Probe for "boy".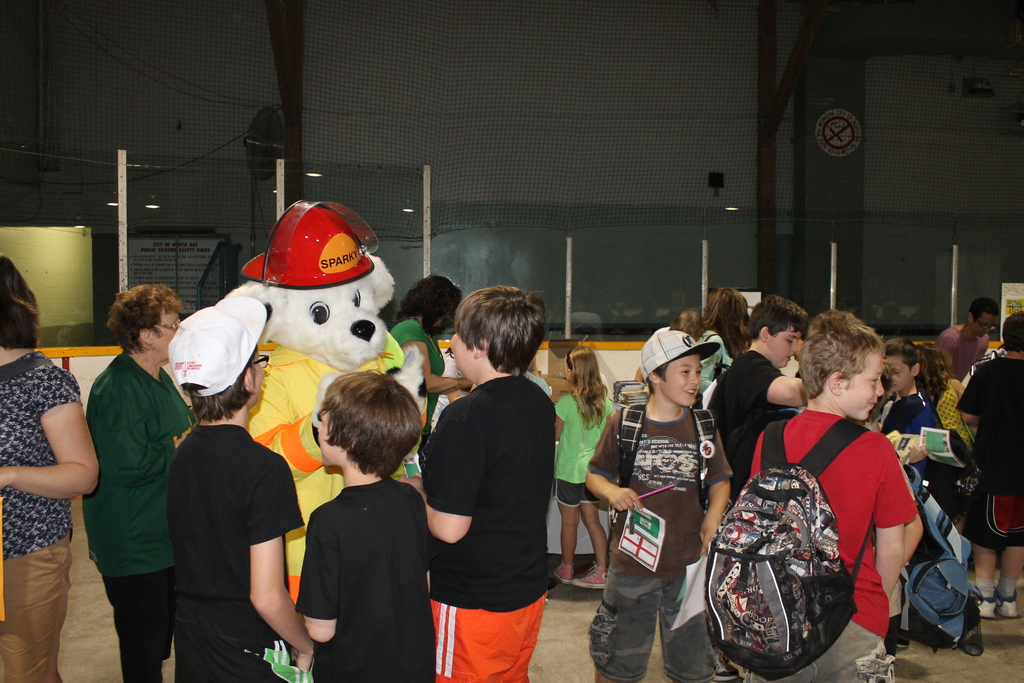
Probe result: l=294, t=371, r=436, b=682.
